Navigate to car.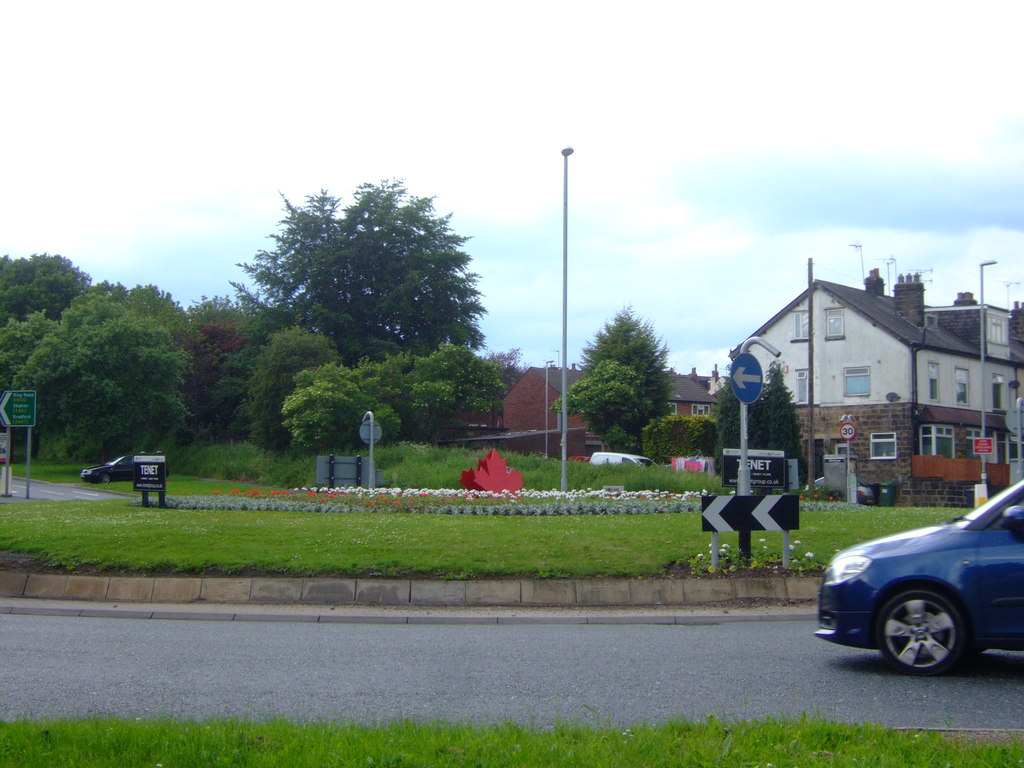
Navigation target: locate(80, 455, 172, 488).
